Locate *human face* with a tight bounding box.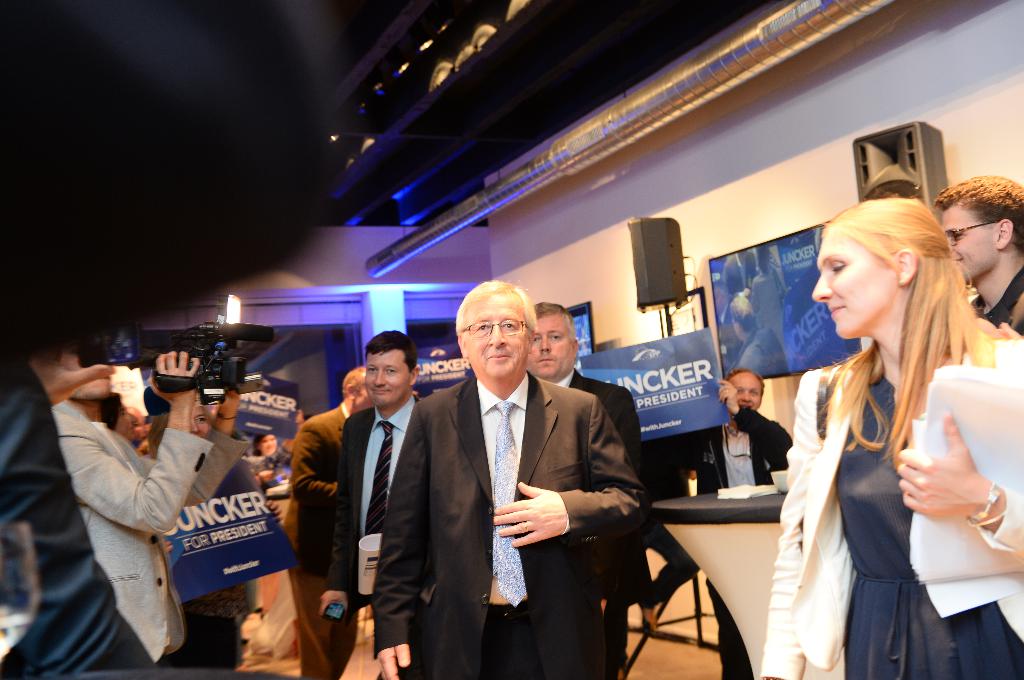
detection(194, 399, 207, 434).
